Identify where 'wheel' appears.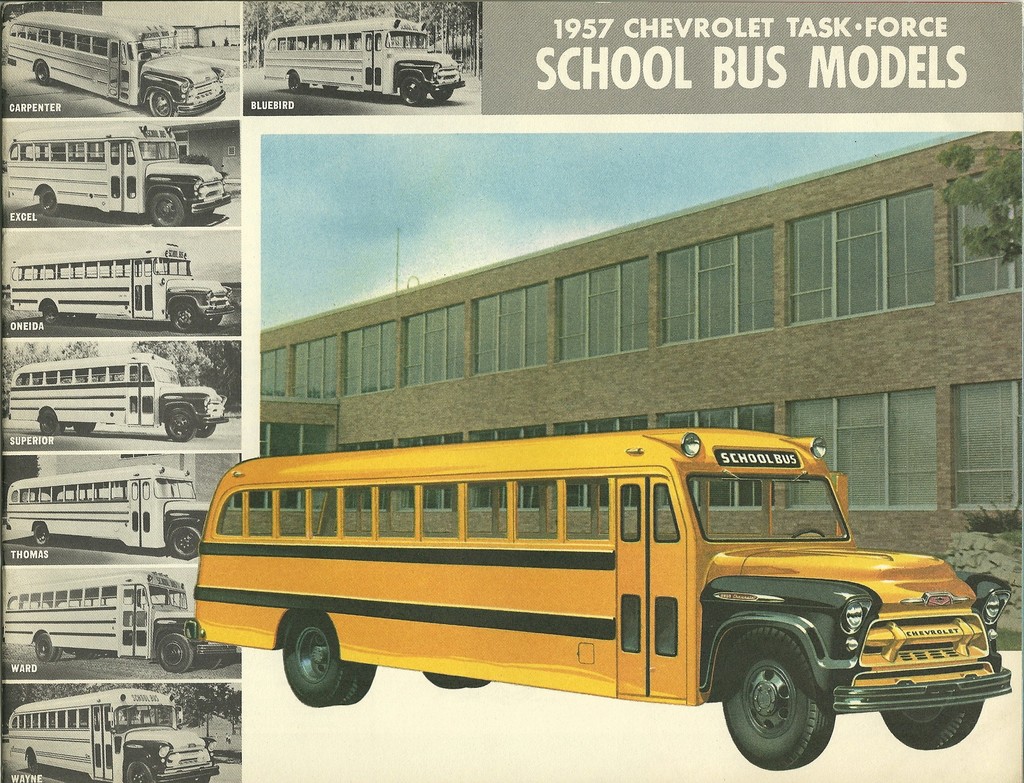
Appears at region(58, 647, 63, 661).
